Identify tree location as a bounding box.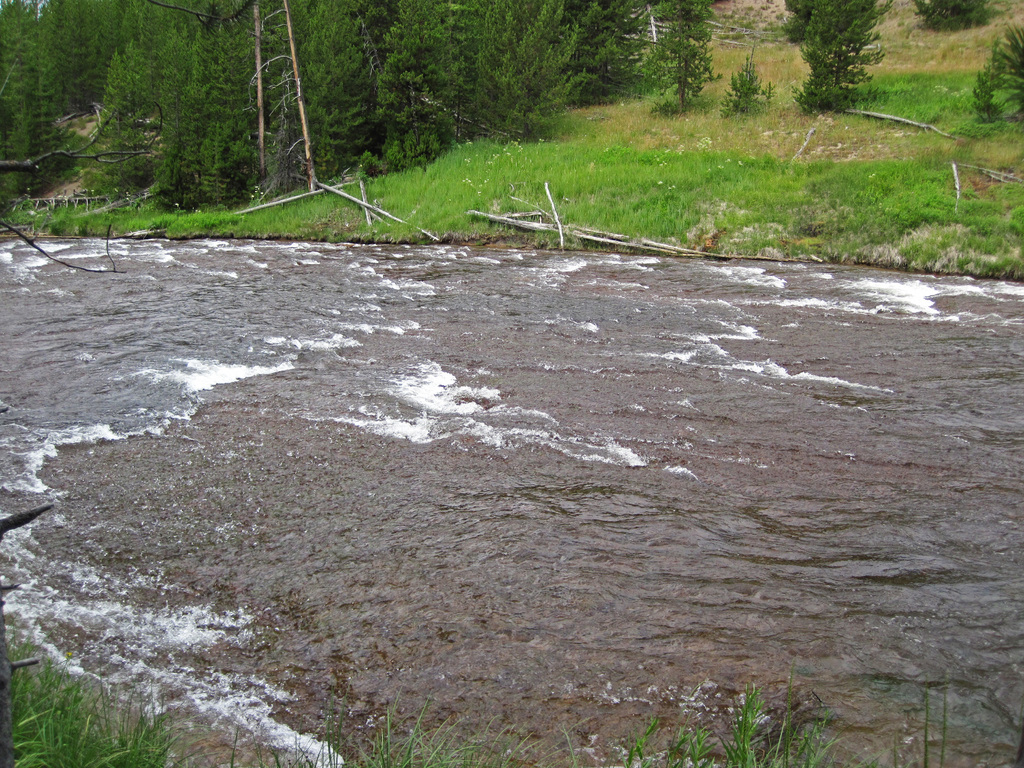
locate(791, 0, 892, 120).
